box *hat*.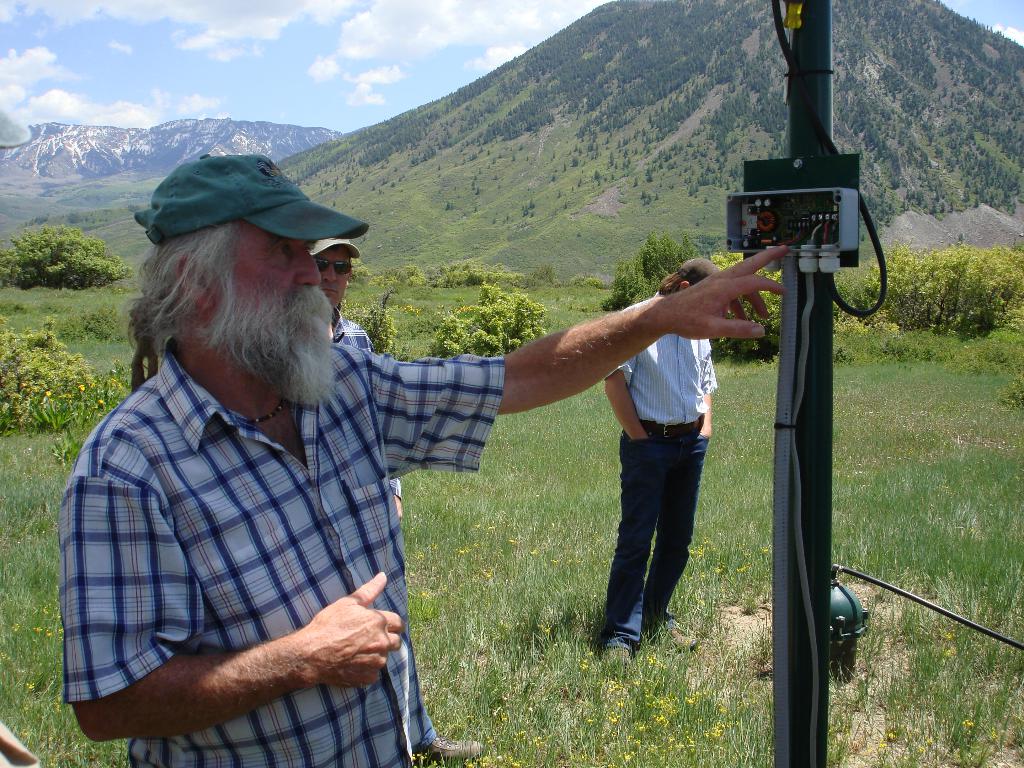
crop(310, 237, 361, 257).
